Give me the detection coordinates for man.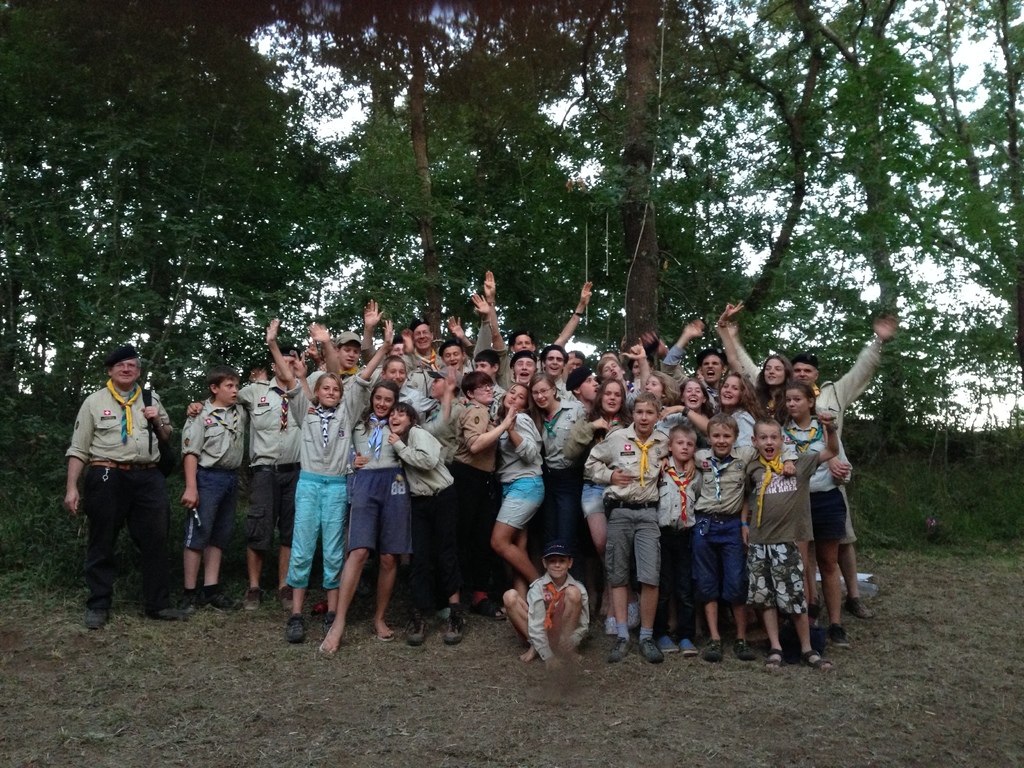
331/332/372/379.
